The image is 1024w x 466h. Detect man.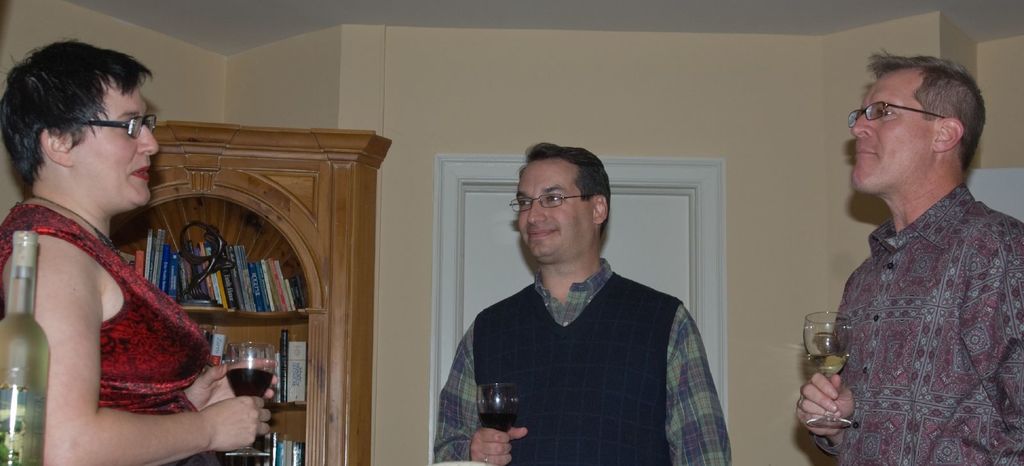
Detection: x1=797, y1=56, x2=1023, y2=465.
